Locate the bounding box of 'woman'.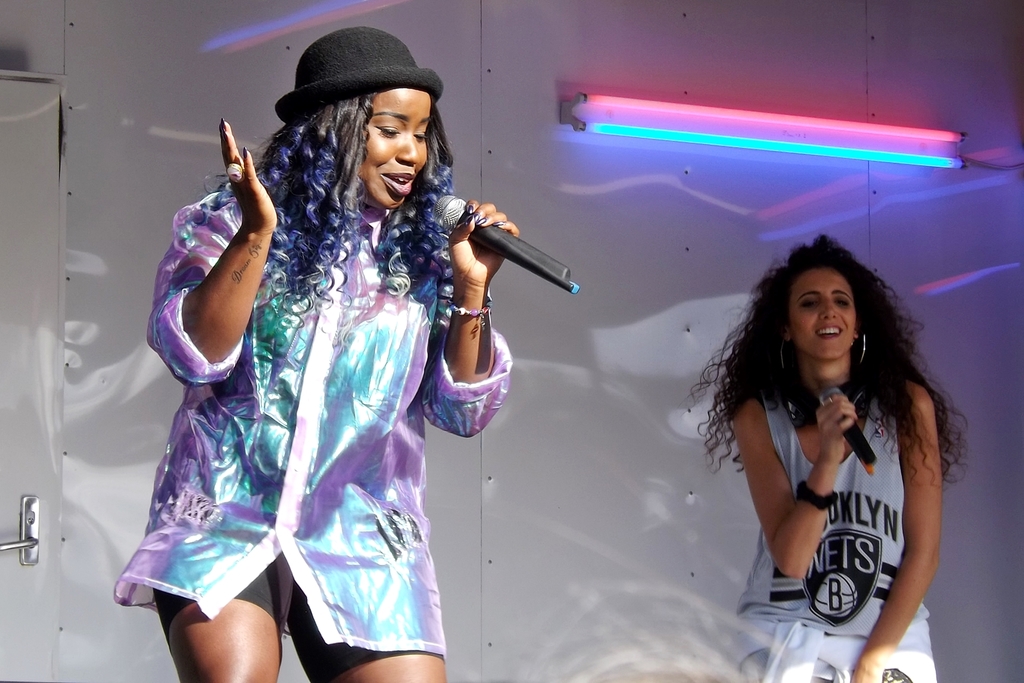
Bounding box: box=[136, 28, 545, 673].
